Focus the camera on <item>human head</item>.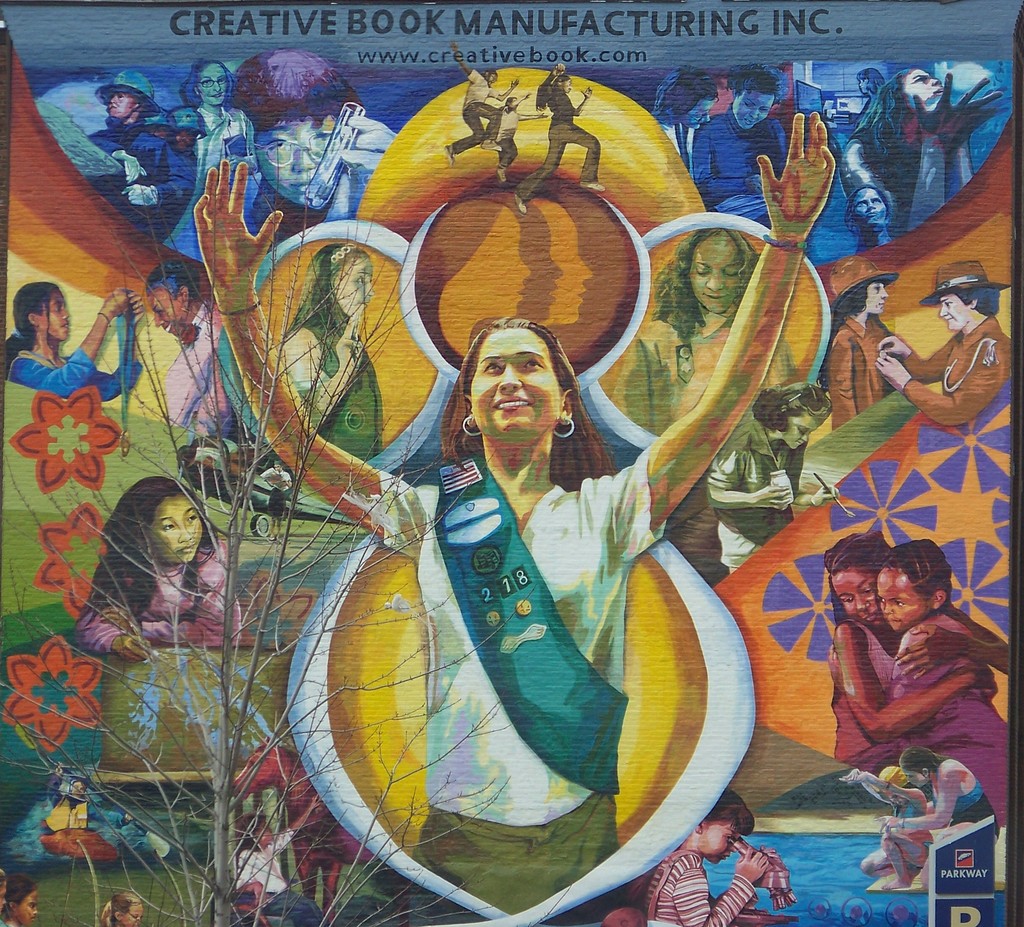
Focus region: x1=697, y1=787, x2=756, y2=869.
